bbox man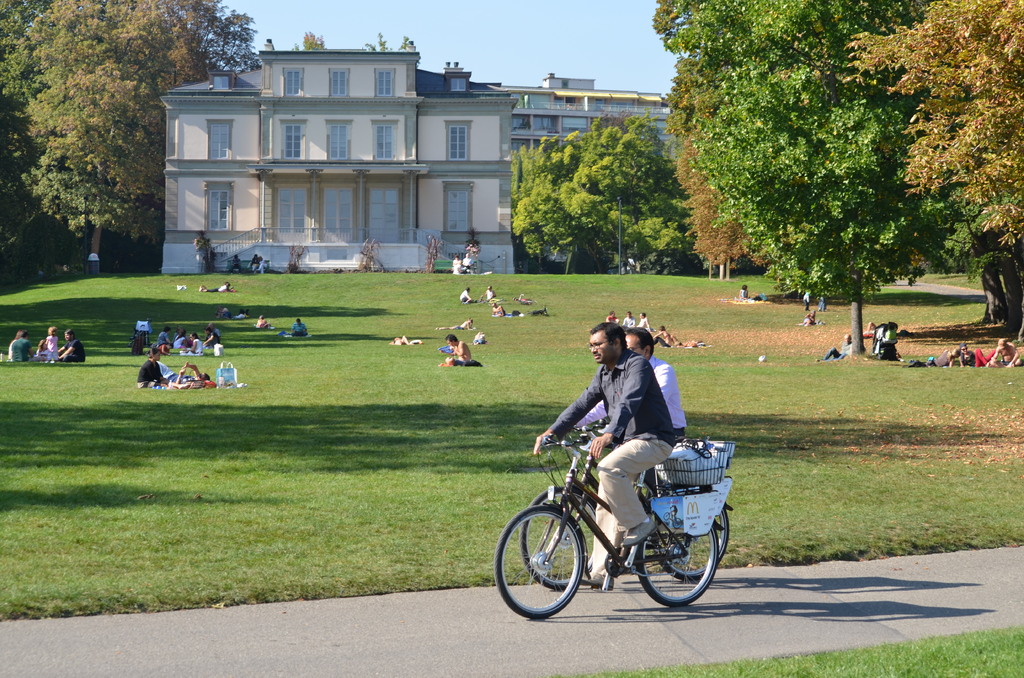
box=[136, 348, 168, 389]
